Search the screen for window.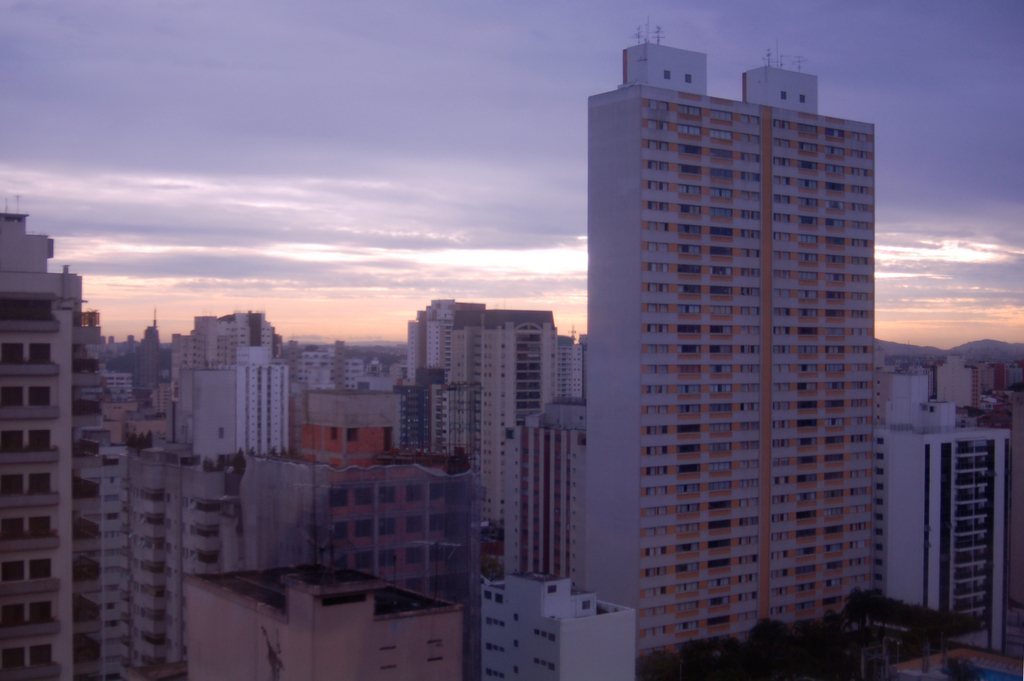
Found at 736:552:758:564.
